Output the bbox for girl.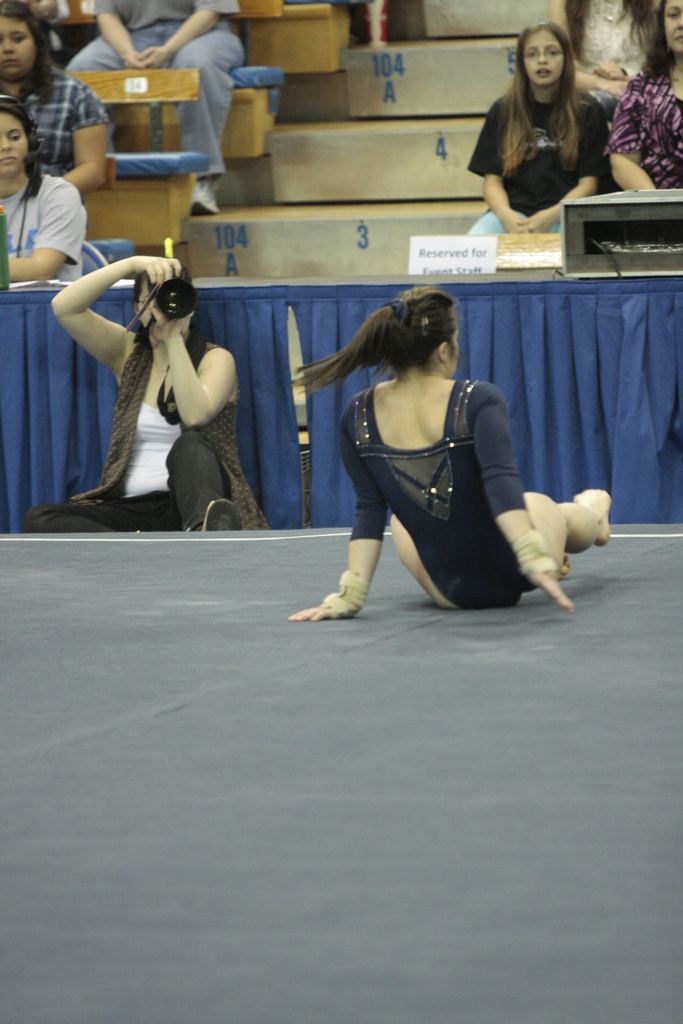
left=468, top=22, right=611, bottom=239.
